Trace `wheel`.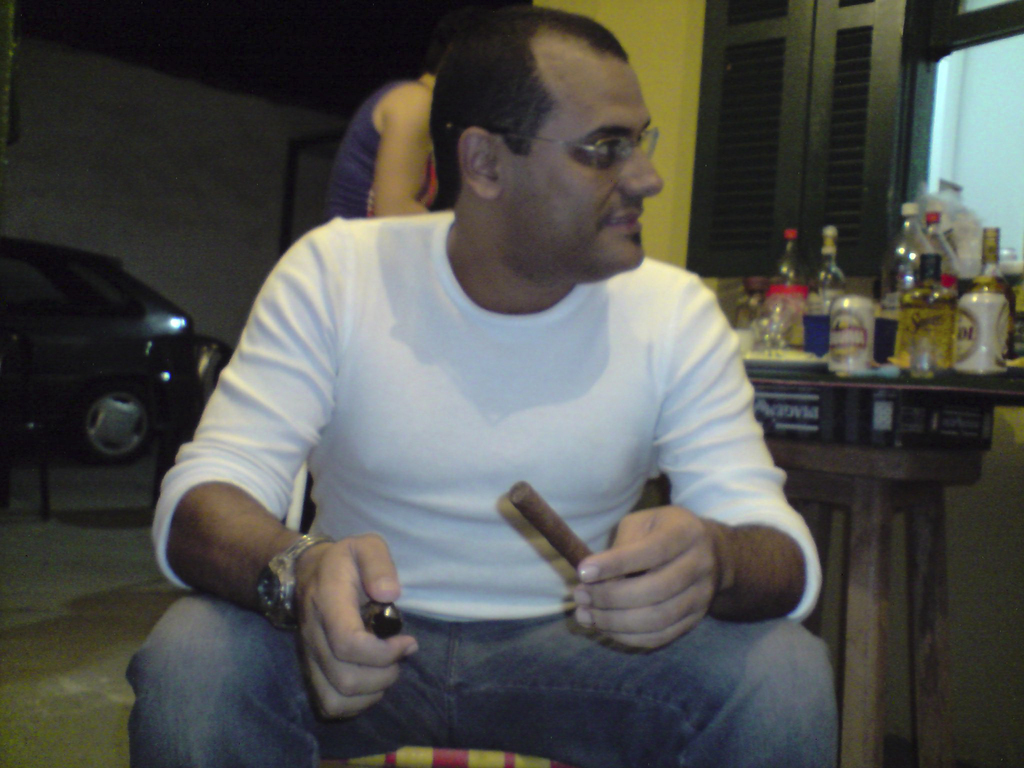
Traced to l=83, t=376, r=153, b=468.
